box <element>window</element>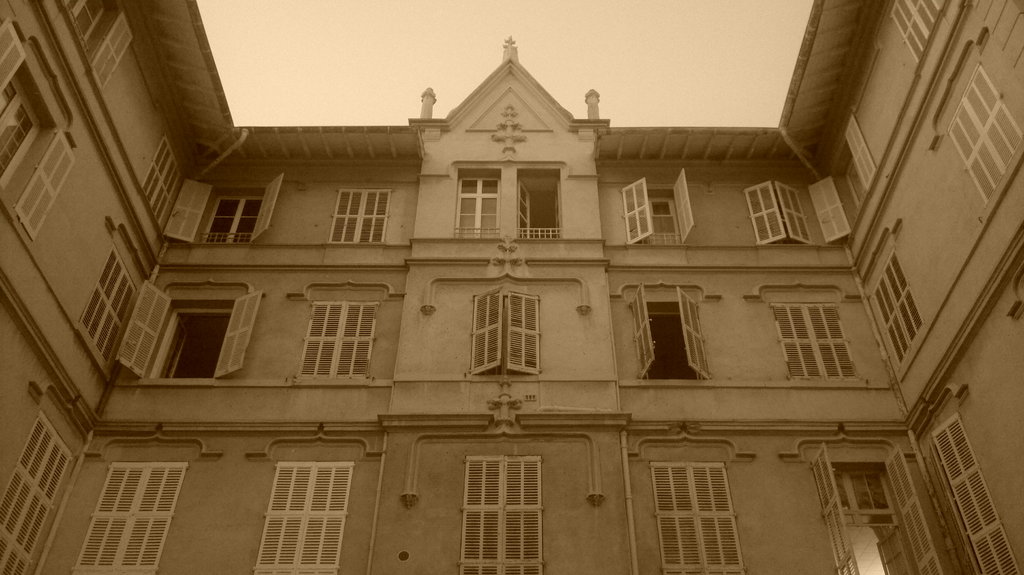
bbox=(0, 15, 76, 239)
